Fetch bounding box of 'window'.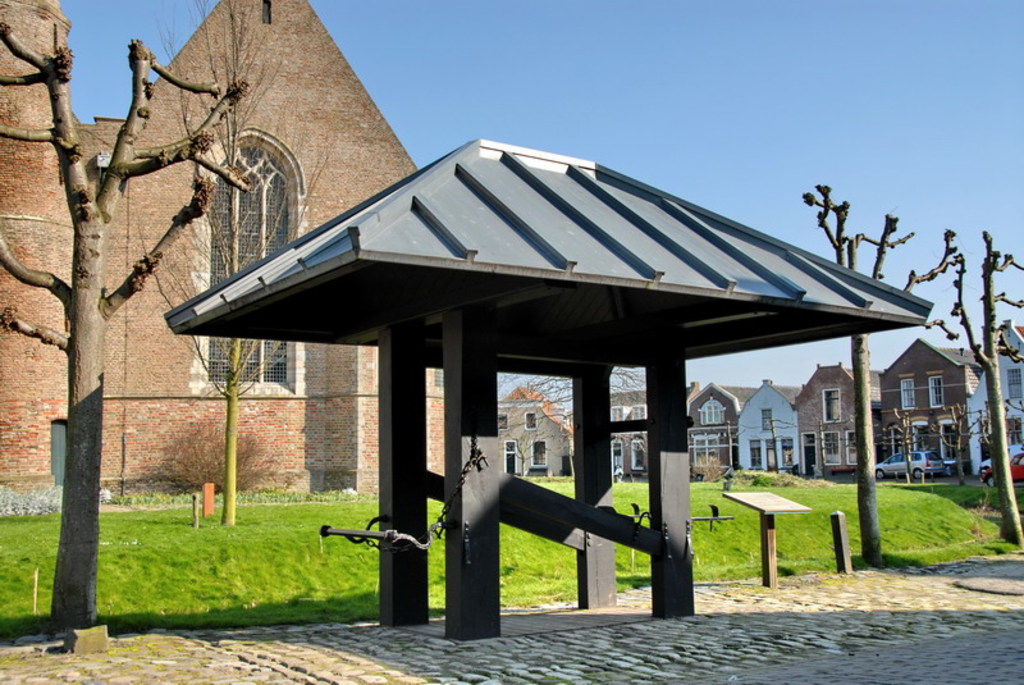
Bbox: BBox(781, 435, 795, 472).
